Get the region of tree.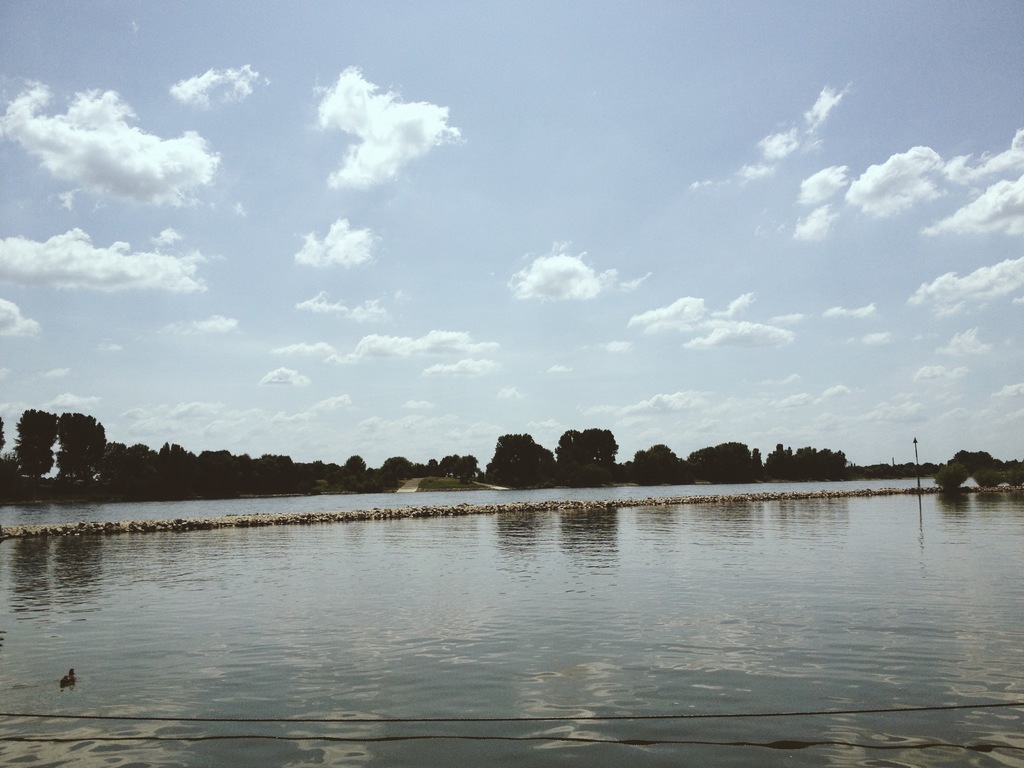
<bbox>624, 442, 687, 479</bbox>.
